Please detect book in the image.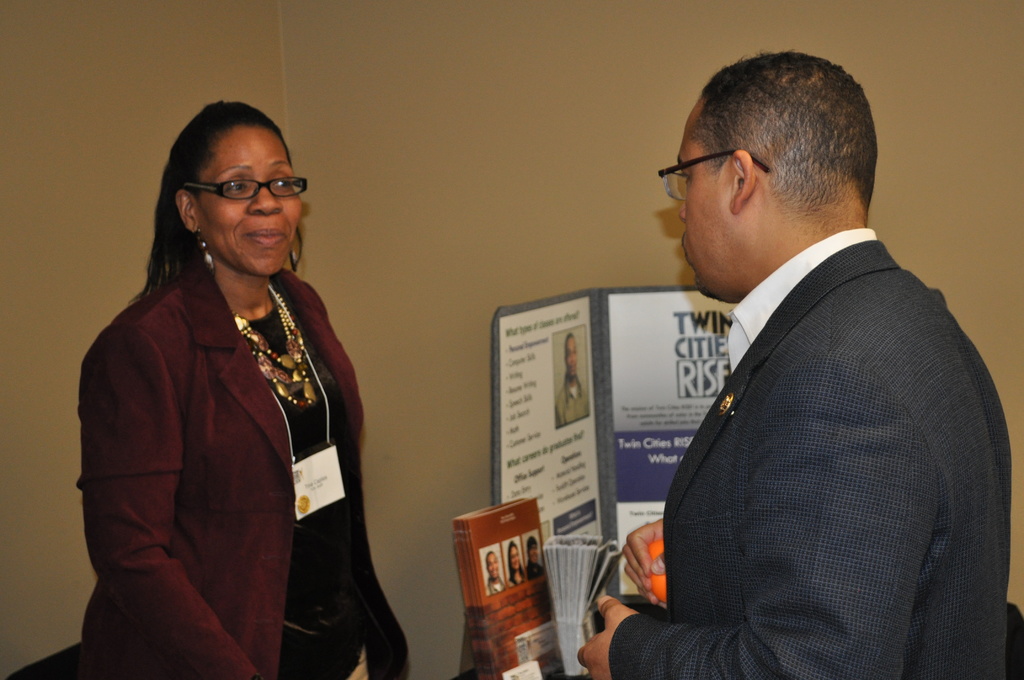
region(447, 495, 558, 679).
